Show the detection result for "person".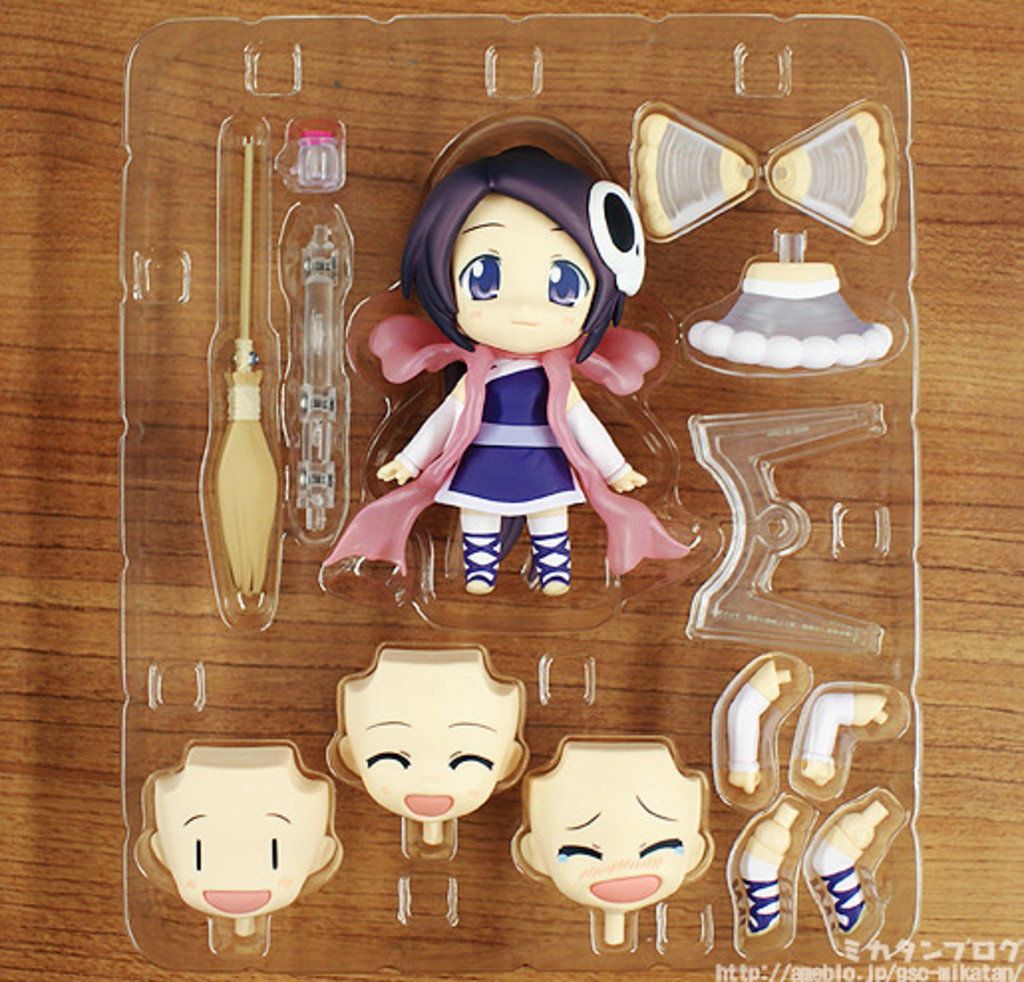
bbox=(350, 111, 678, 634).
